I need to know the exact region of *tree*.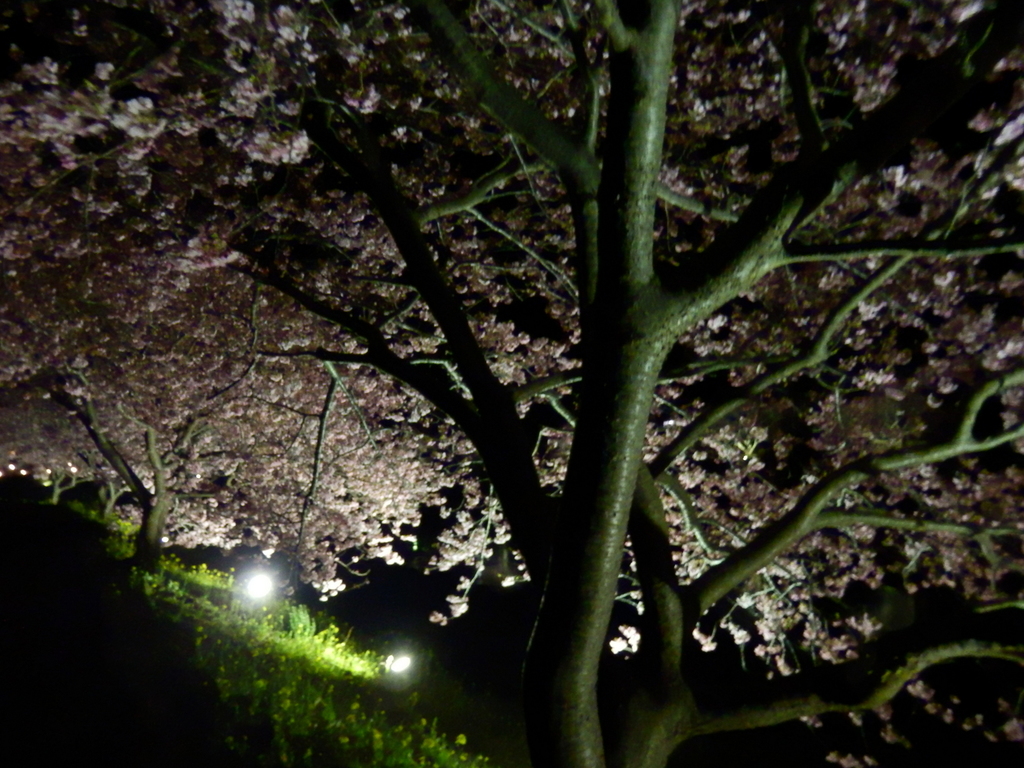
Region: {"x1": 50, "y1": 0, "x2": 999, "y2": 729}.
